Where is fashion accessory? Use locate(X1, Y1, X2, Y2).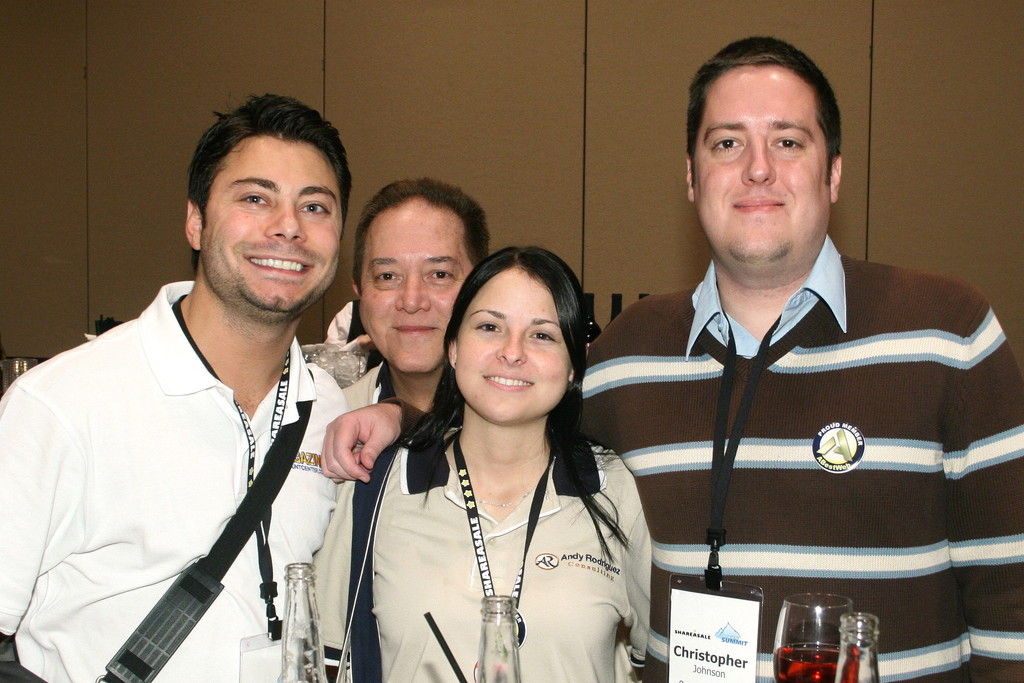
locate(476, 490, 534, 511).
